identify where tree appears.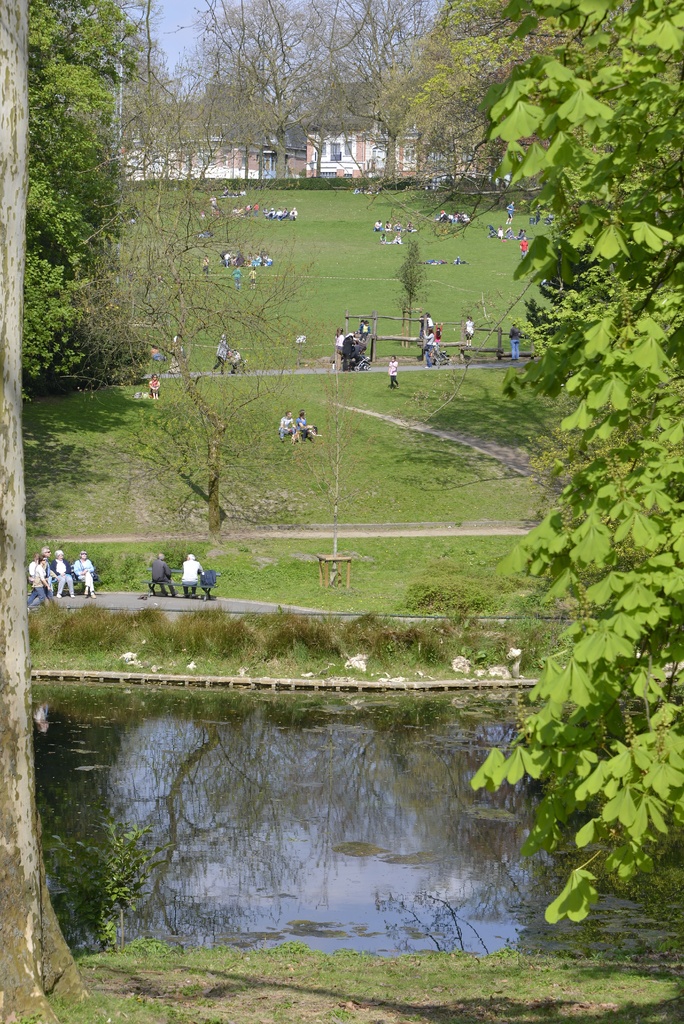
Appears at Rect(13, 0, 148, 393).
